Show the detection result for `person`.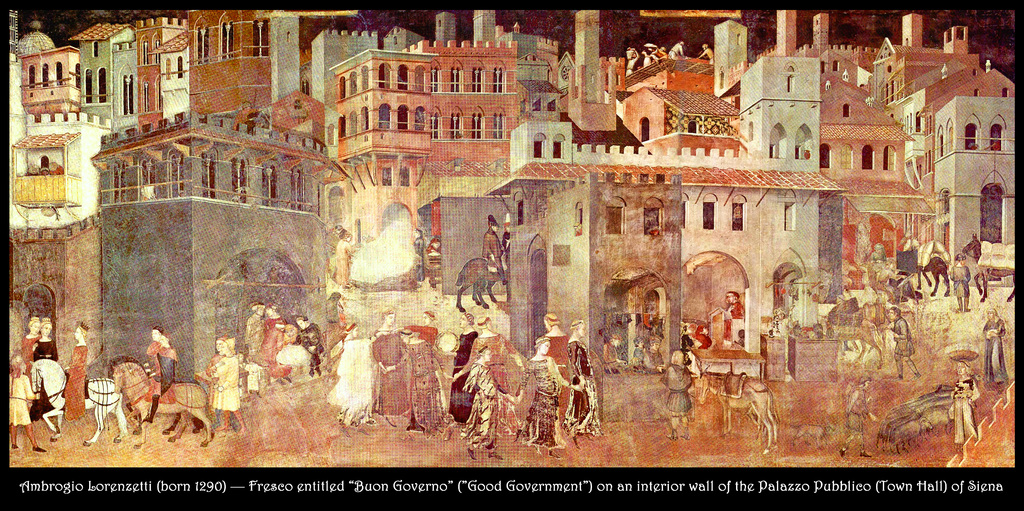
x1=694, y1=42, x2=713, y2=65.
